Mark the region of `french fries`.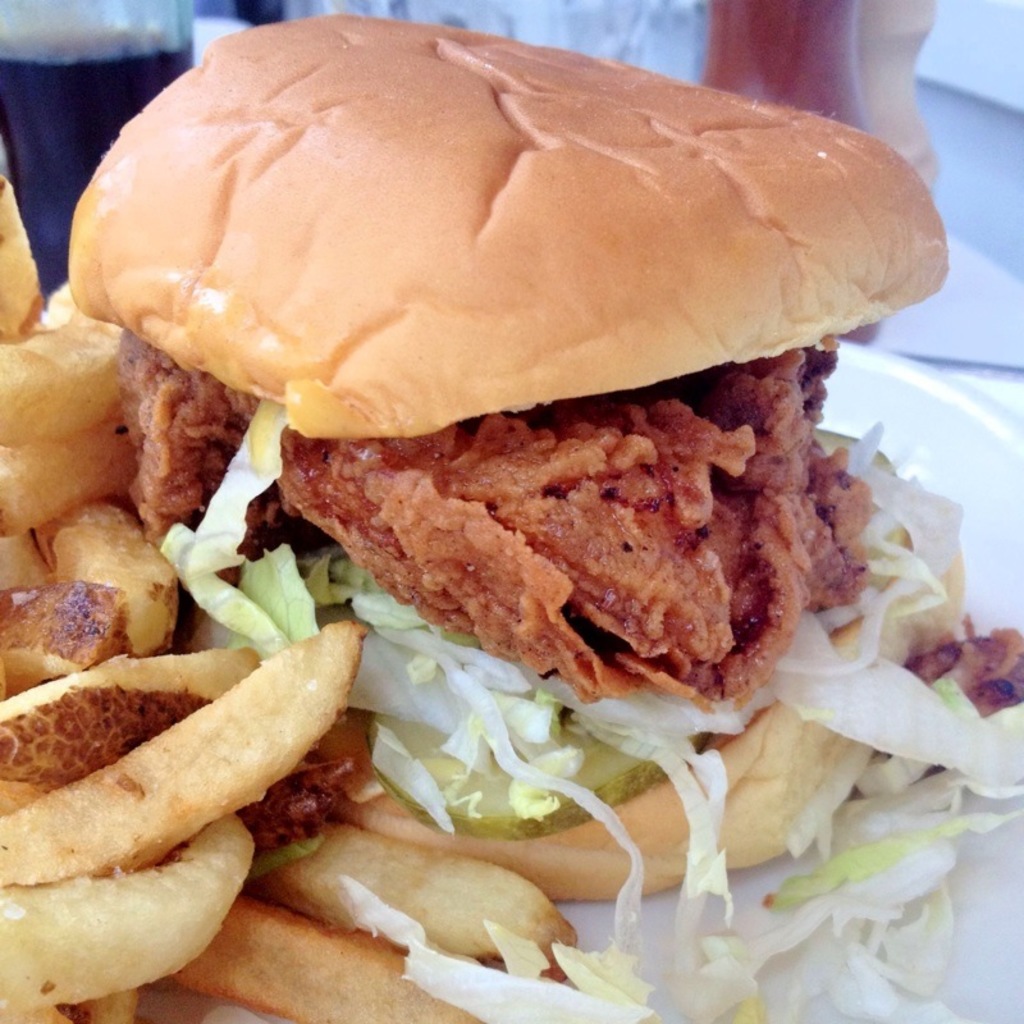
Region: locate(0, 306, 134, 447).
